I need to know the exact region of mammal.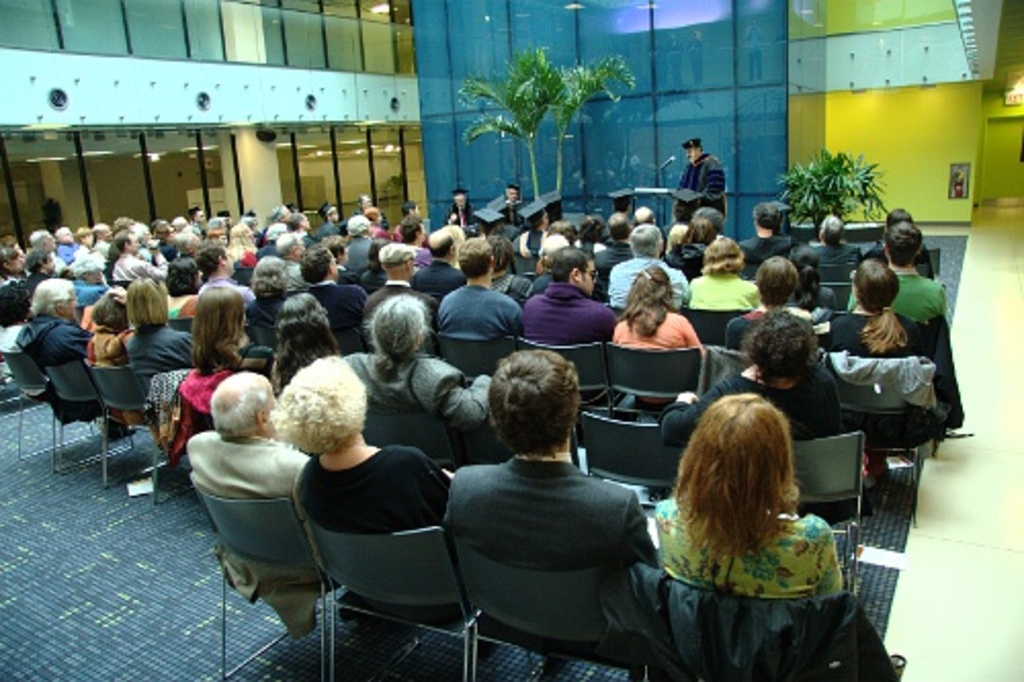
Region: 446, 184, 483, 225.
